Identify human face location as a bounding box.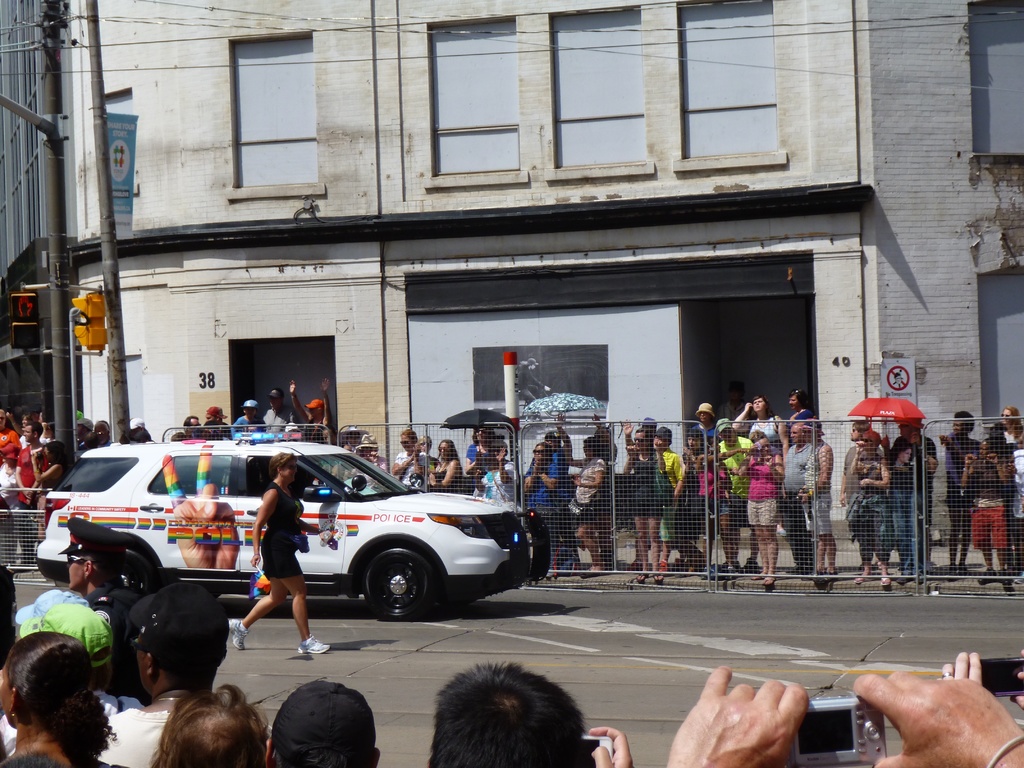
bbox=(102, 426, 104, 435).
